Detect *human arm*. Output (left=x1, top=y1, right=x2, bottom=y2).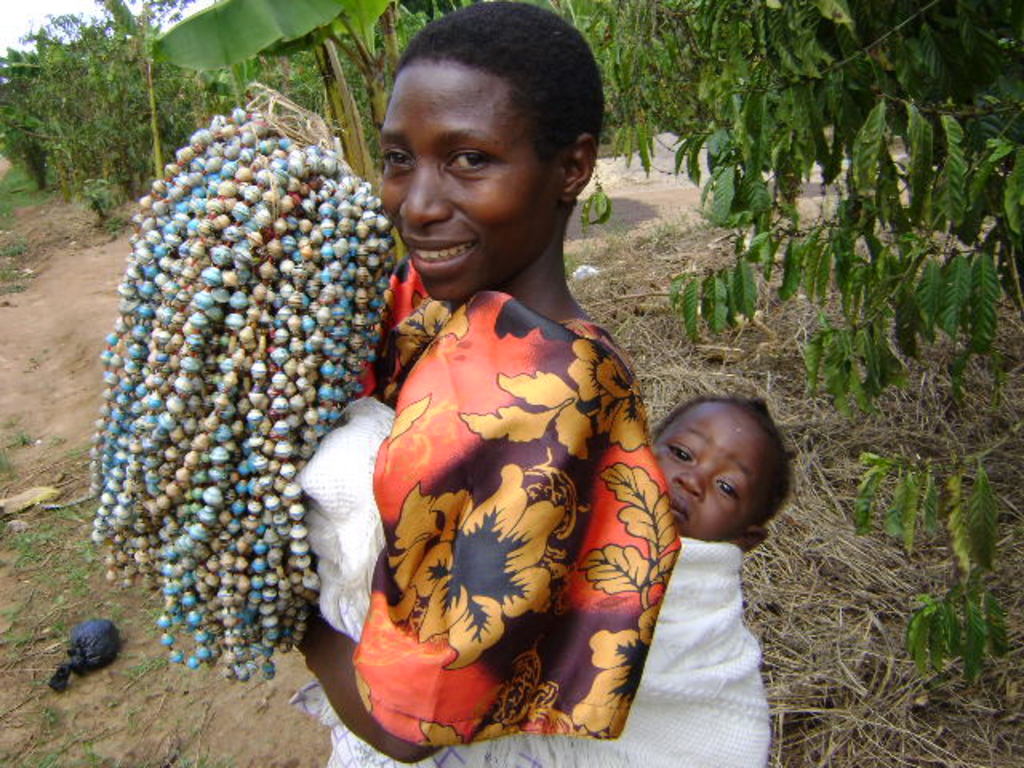
(left=290, top=610, right=446, bottom=762).
